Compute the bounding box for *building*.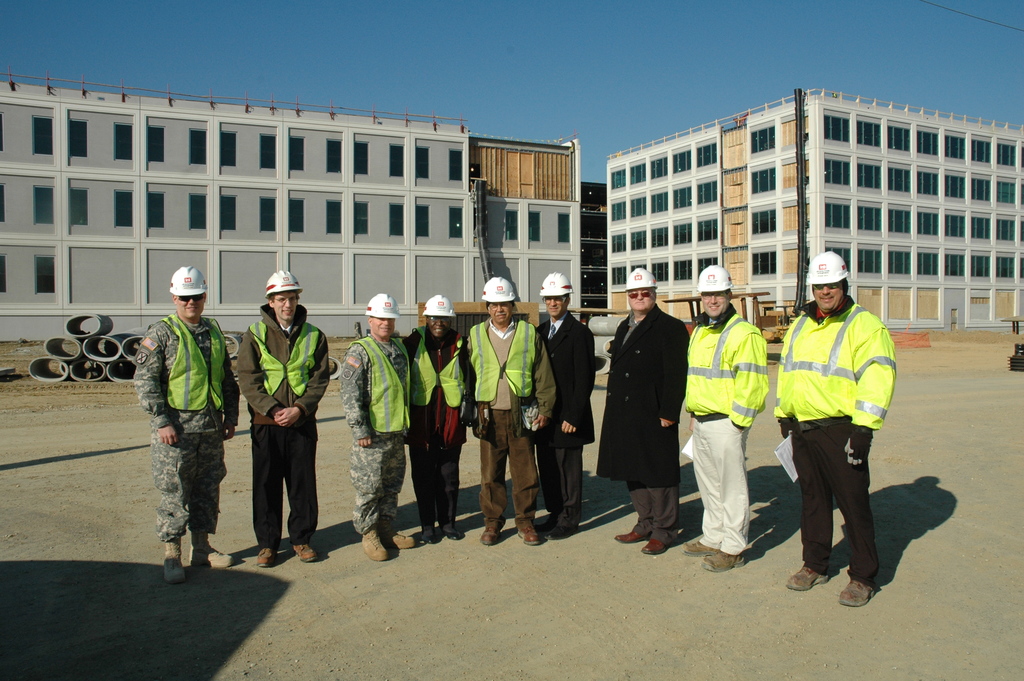
<bbox>574, 181, 603, 310</bbox>.
